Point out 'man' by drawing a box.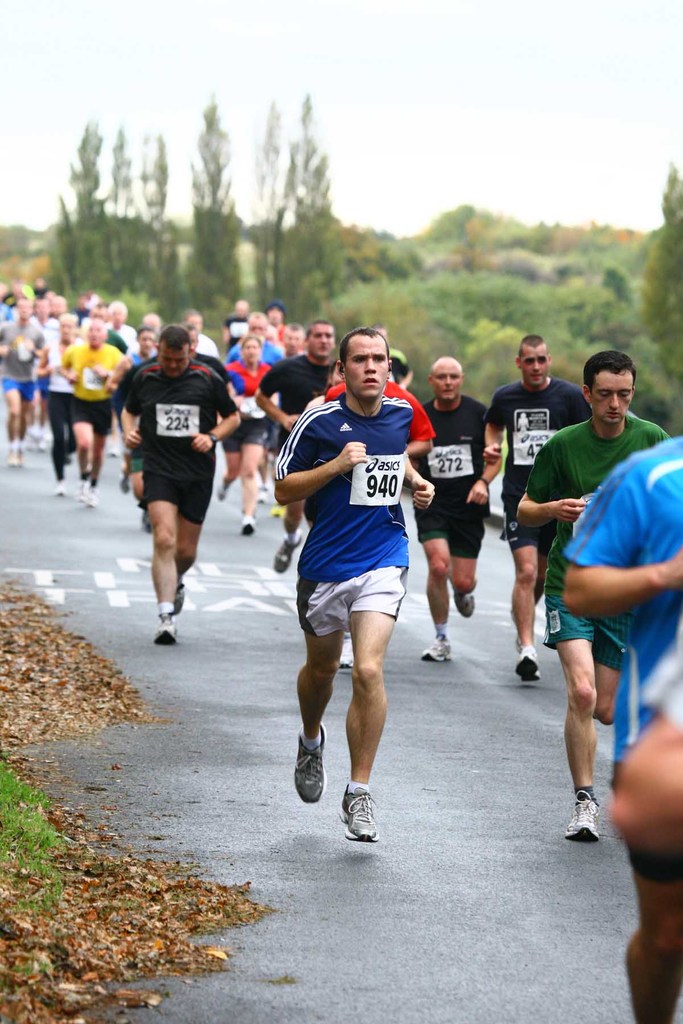
[65,317,122,507].
